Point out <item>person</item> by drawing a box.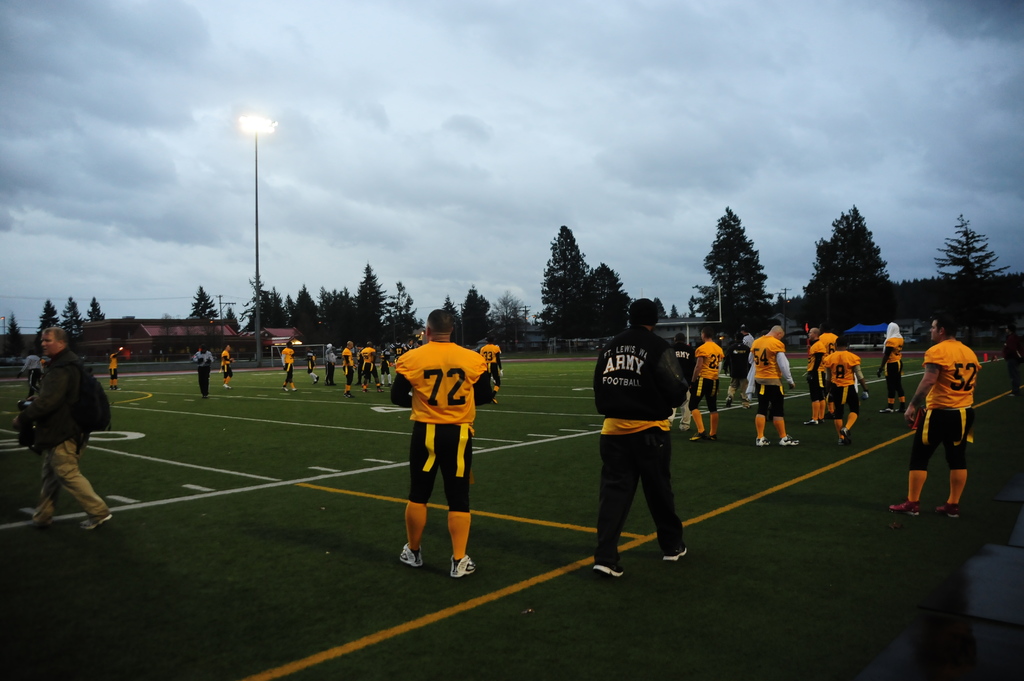
<bbox>748, 323, 800, 446</bbox>.
